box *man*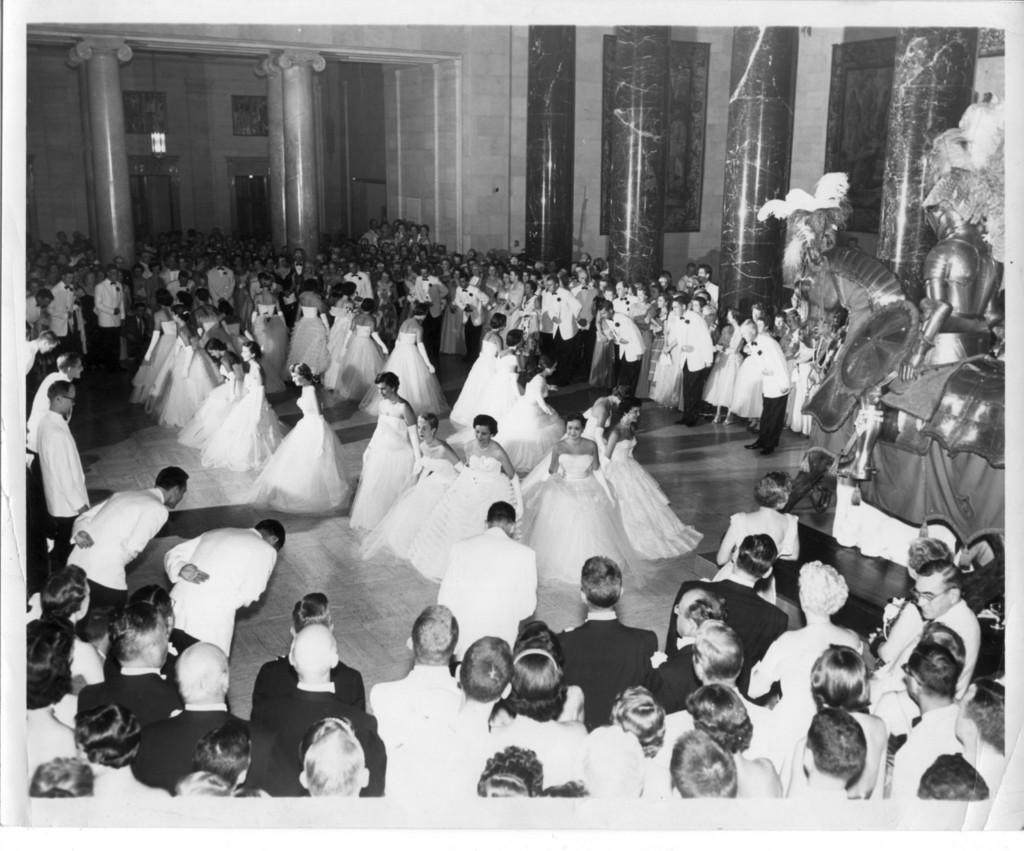
21,284,57,327
